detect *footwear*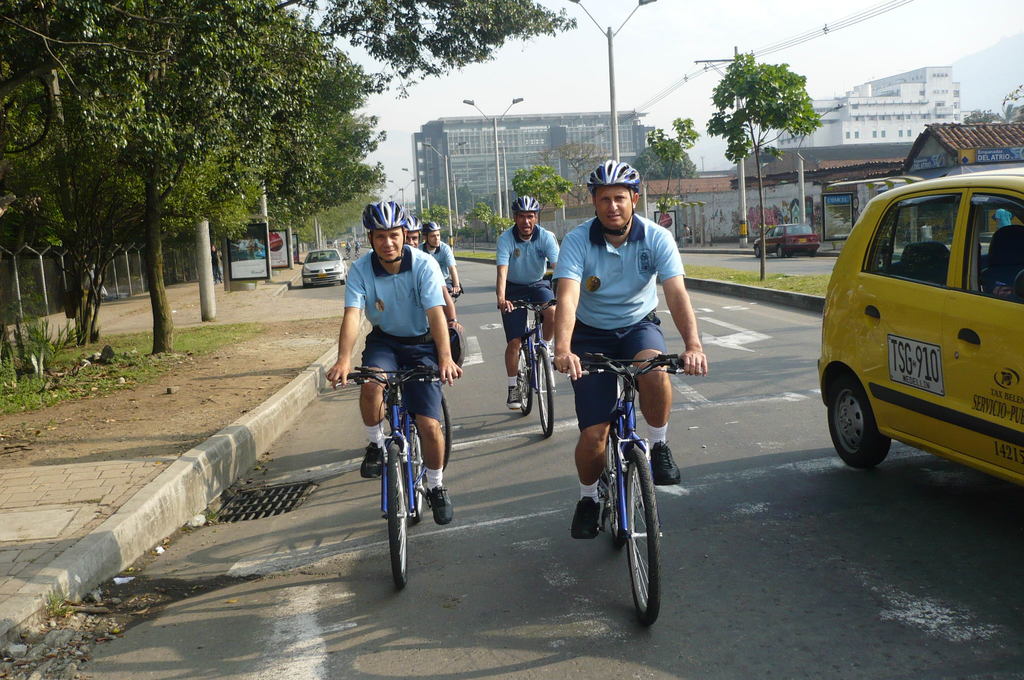
[x1=427, y1=483, x2=456, y2=526]
